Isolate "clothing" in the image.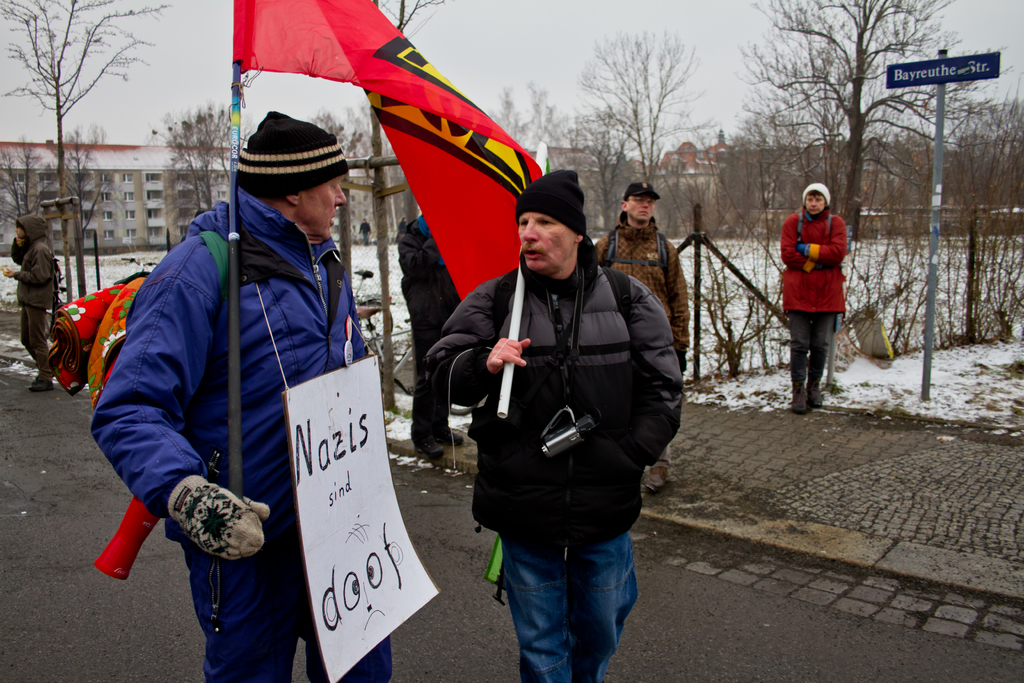
Isolated region: box=[396, 212, 465, 452].
